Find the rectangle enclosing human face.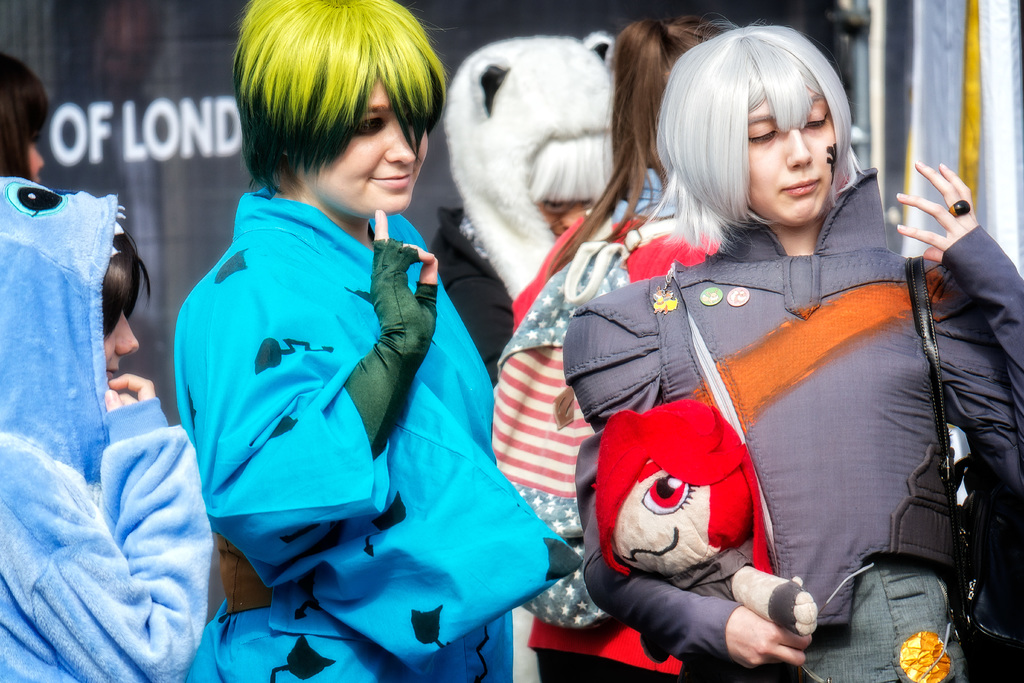
107/313/141/383.
